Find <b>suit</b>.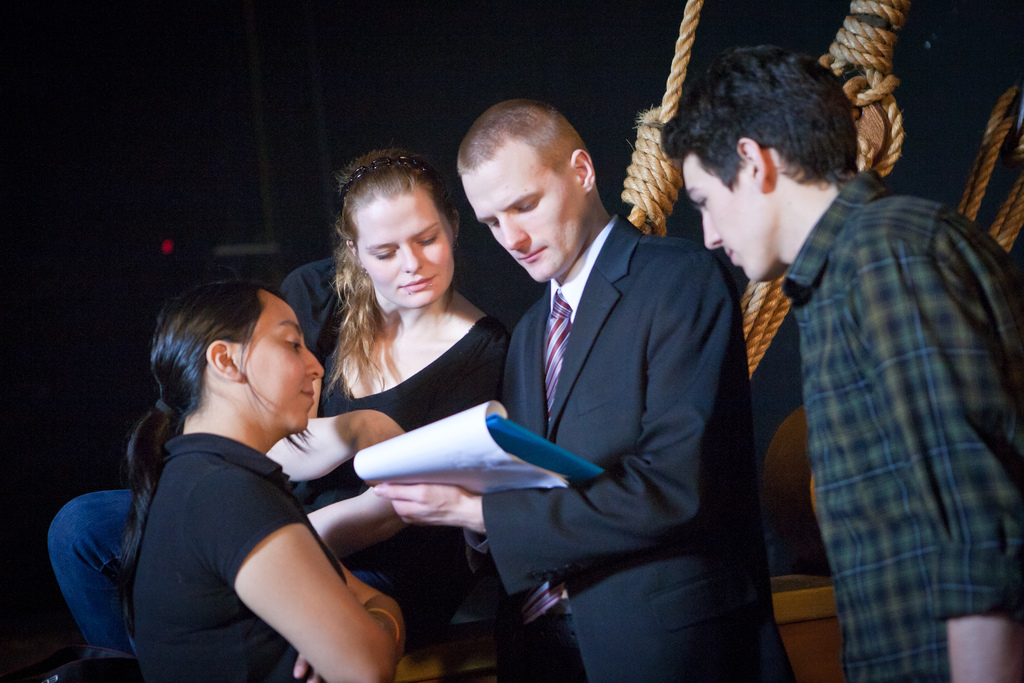
[left=440, top=105, right=772, bottom=661].
